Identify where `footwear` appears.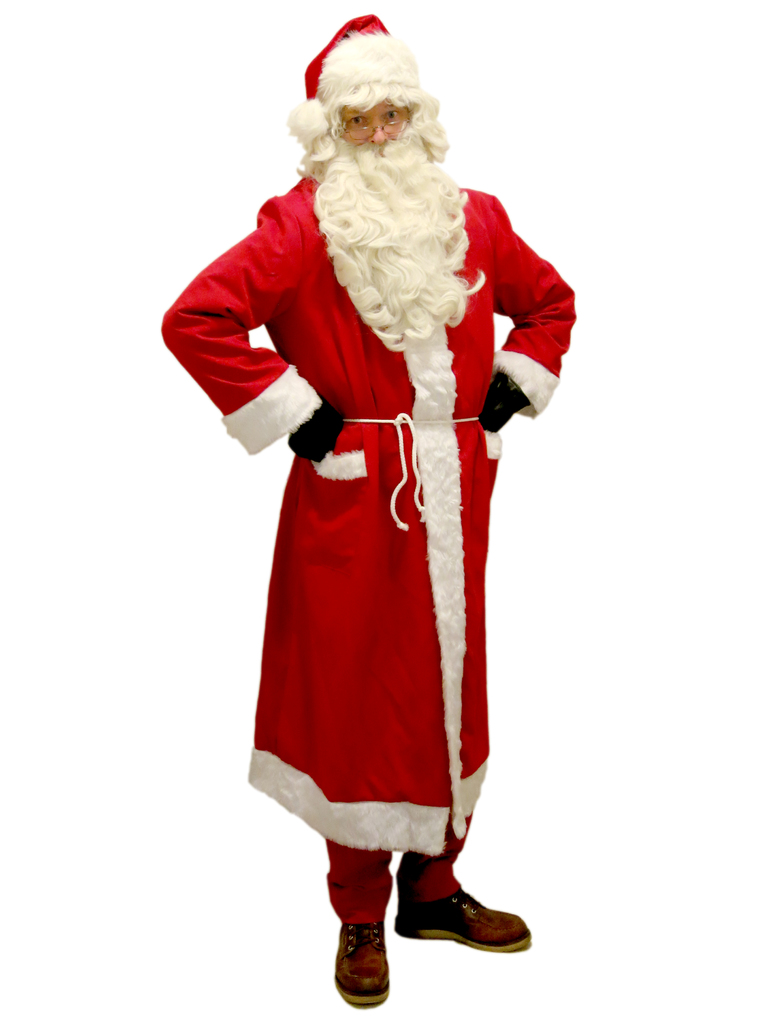
Appears at 333:924:408:1002.
